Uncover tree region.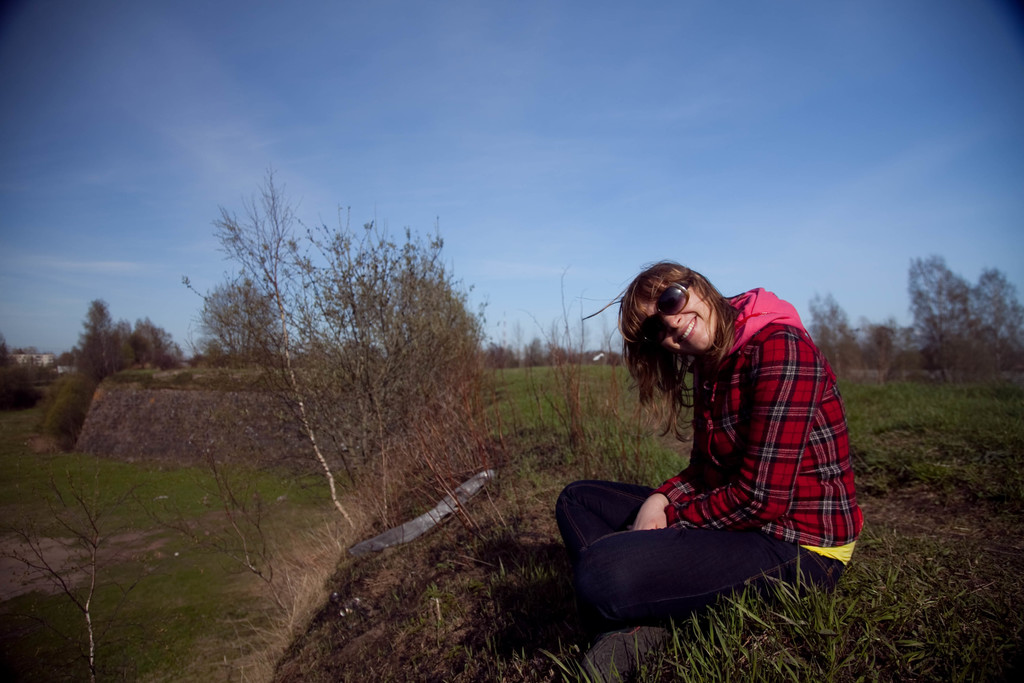
Uncovered: (x1=801, y1=289, x2=865, y2=383).
